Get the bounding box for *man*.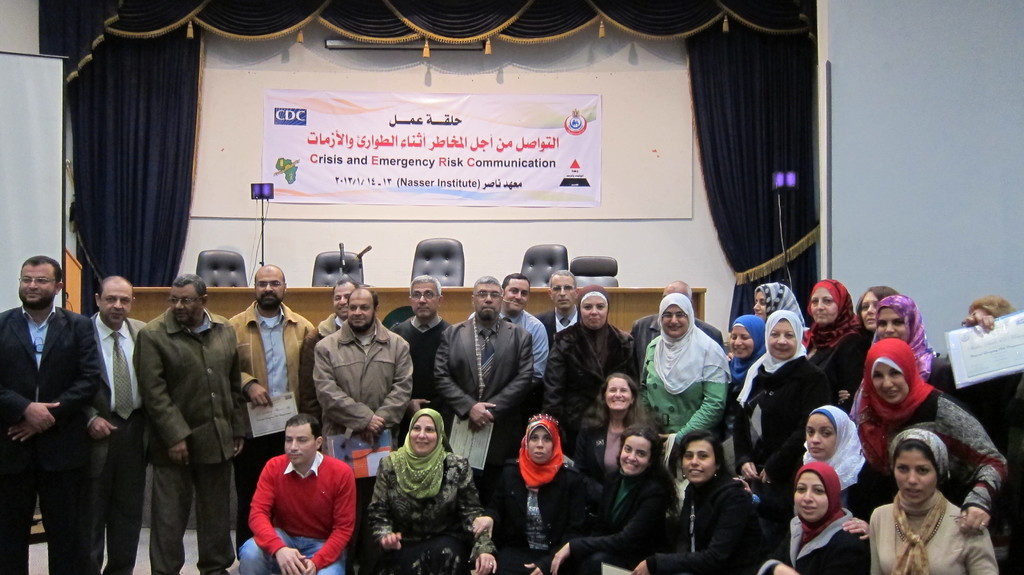
(x1=0, y1=255, x2=102, y2=574).
